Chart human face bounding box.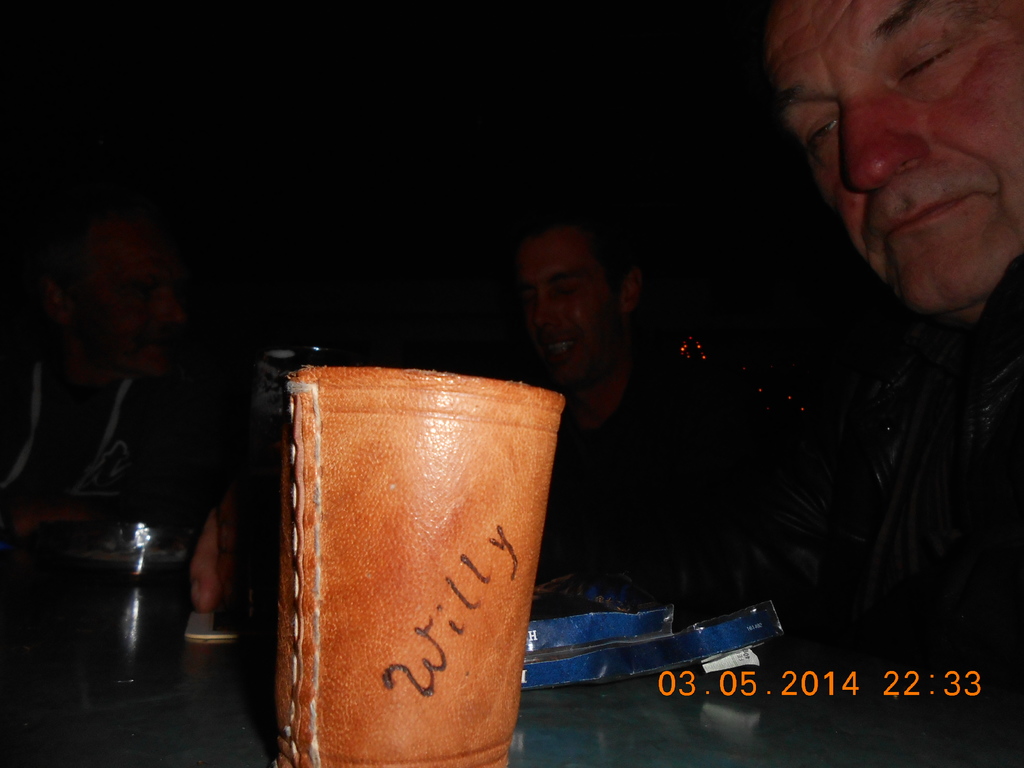
Charted: {"left": 77, "top": 233, "right": 186, "bottom": 374}.
